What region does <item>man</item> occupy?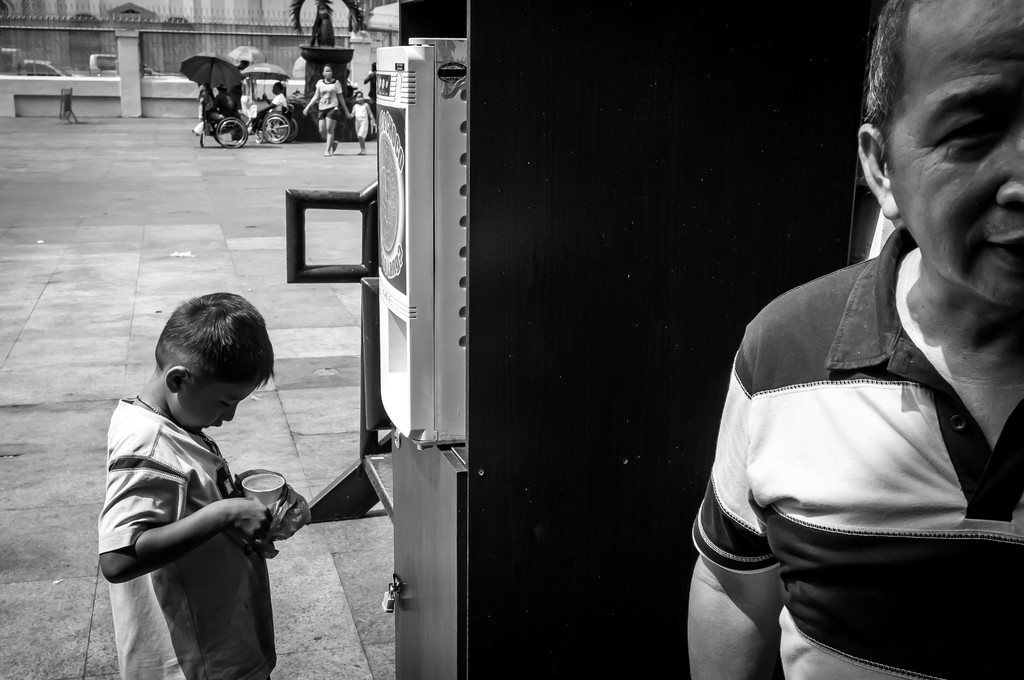
region(685, 33, 1023, 668).
